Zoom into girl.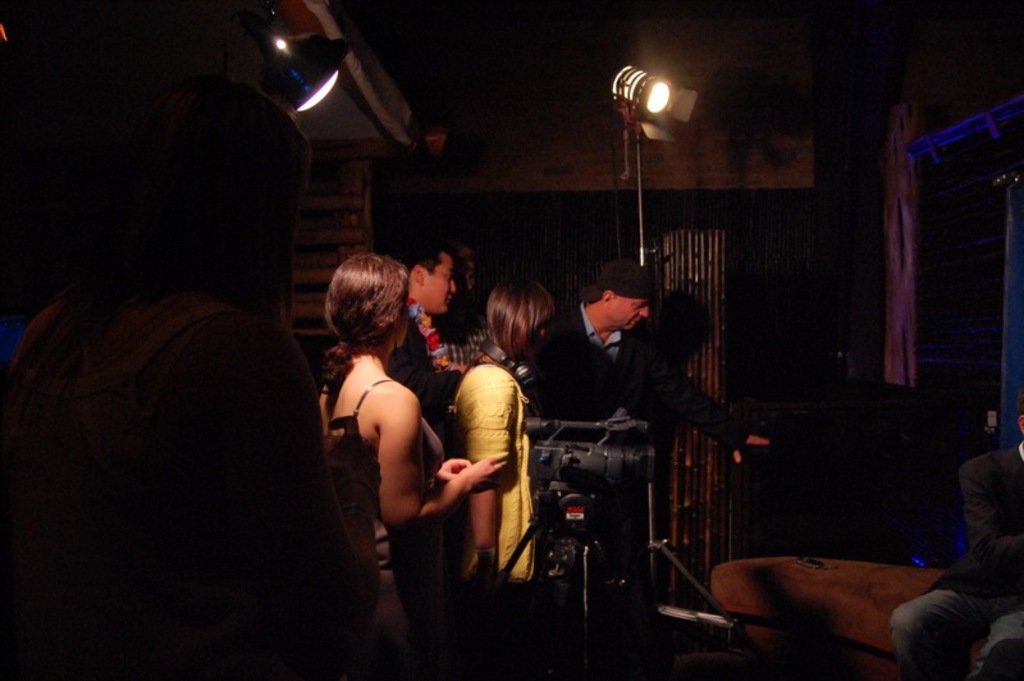
Zoom target: (x1=454, y1=276, x2=561, y2=680).
